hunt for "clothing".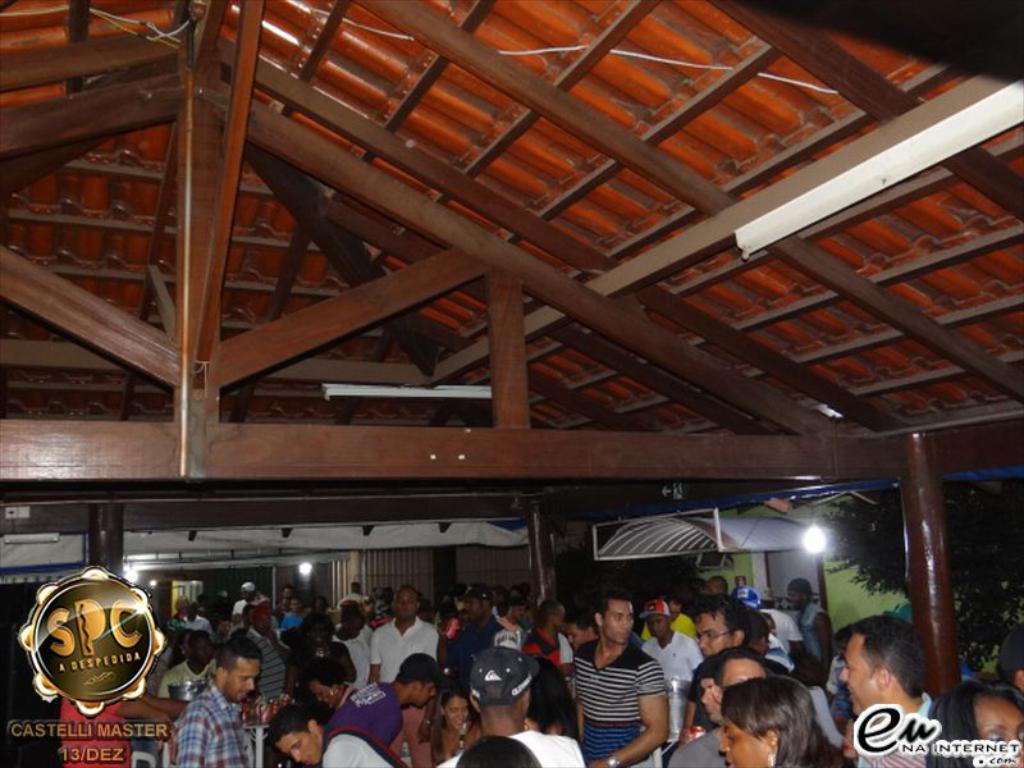
Hunted down at 367 613 434 765.
